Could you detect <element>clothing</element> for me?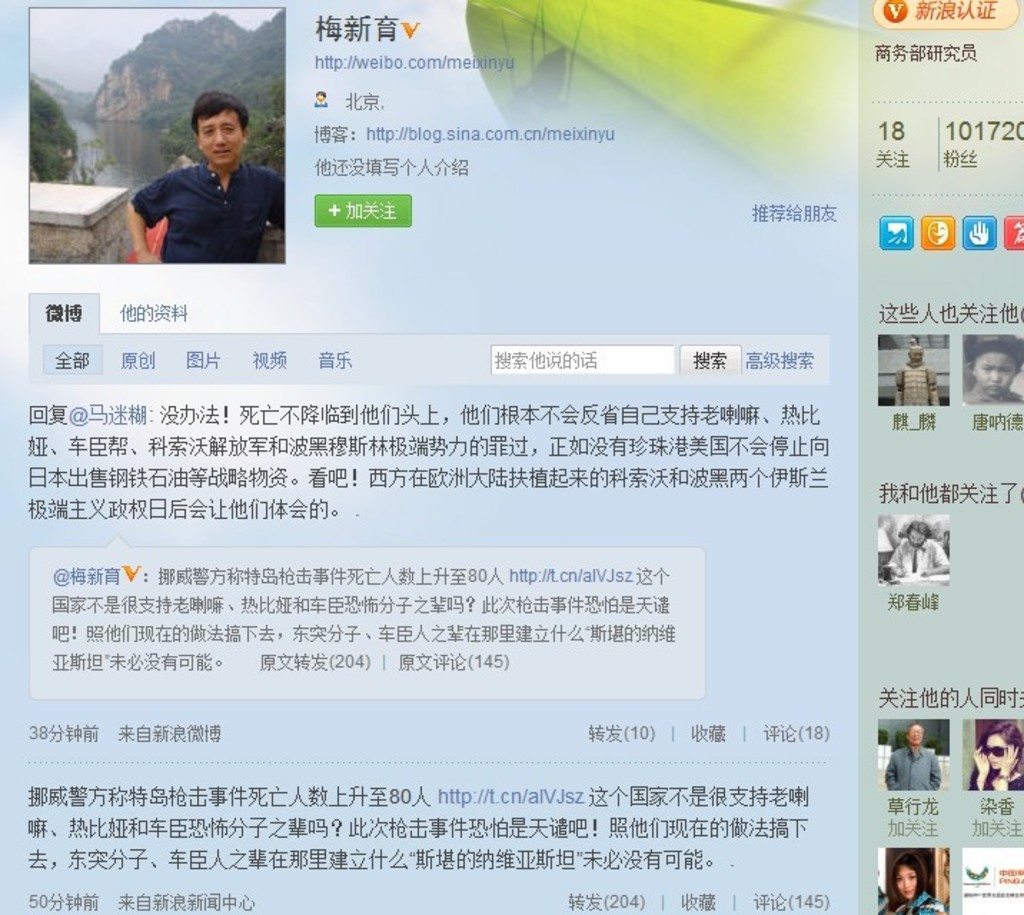
Detection result: 890/888/942/914.
